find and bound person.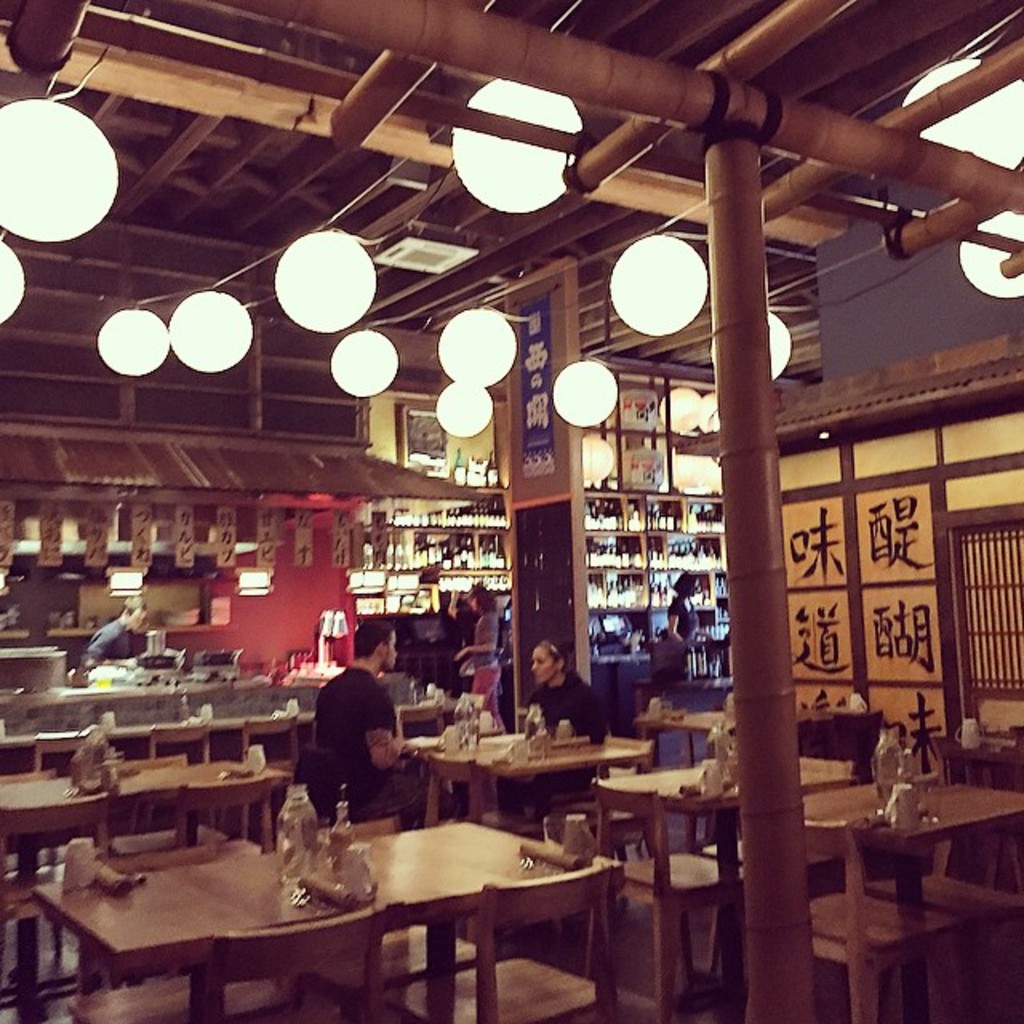
Bound: <region>293, 659, 397, 858</region>.
